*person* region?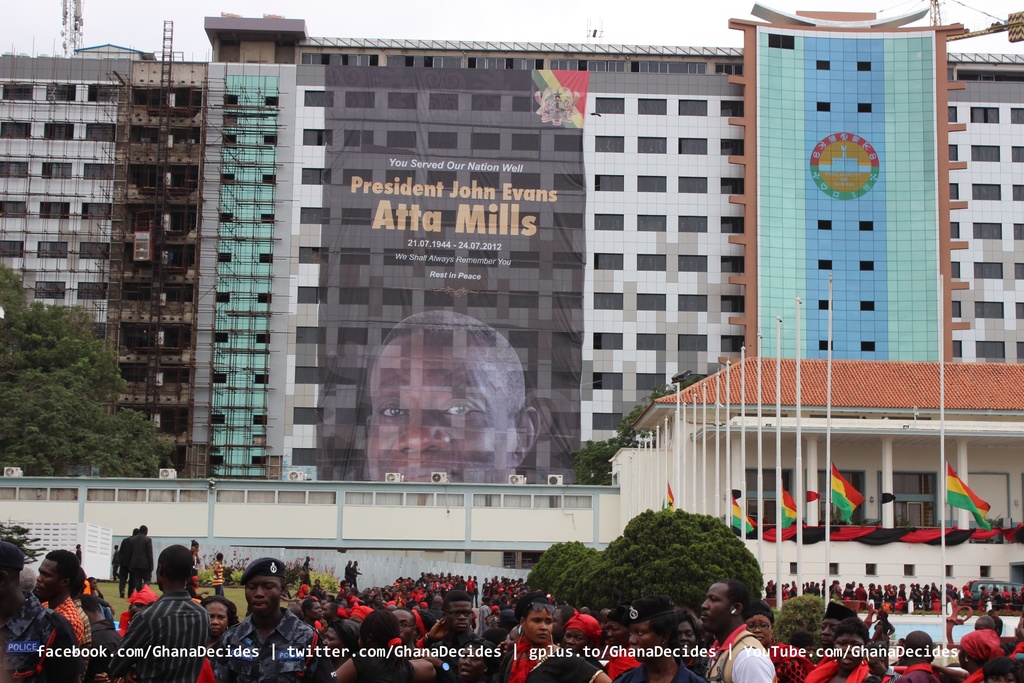
561/611/605/665
